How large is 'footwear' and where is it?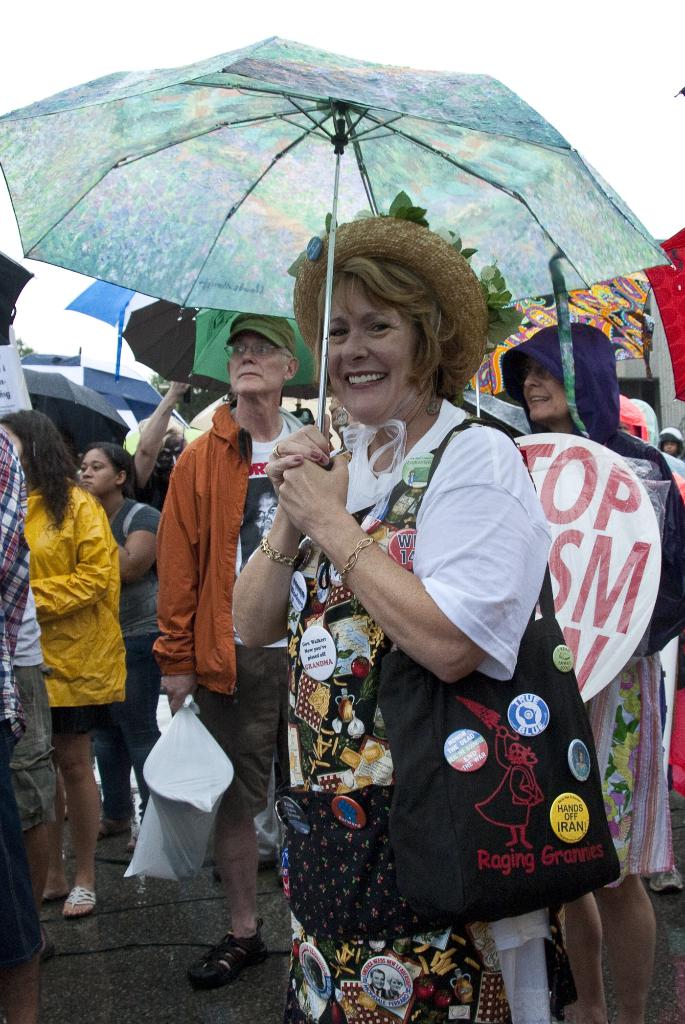
Bounding box: box=[96, 812, 131, 835].
